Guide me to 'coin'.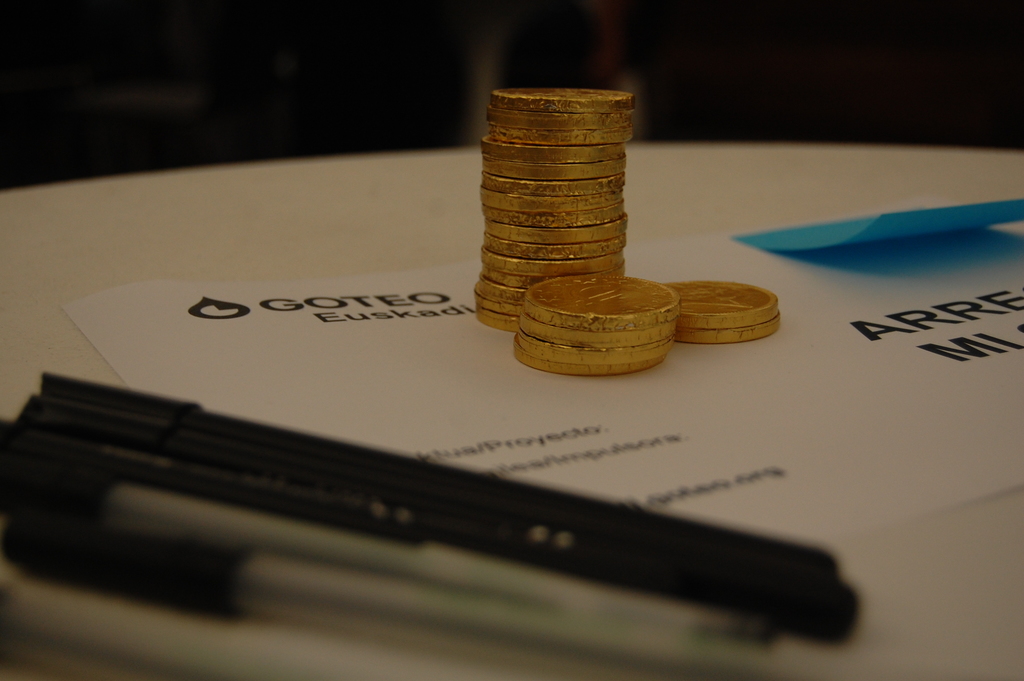
Guidance: [479,139,635,165].
